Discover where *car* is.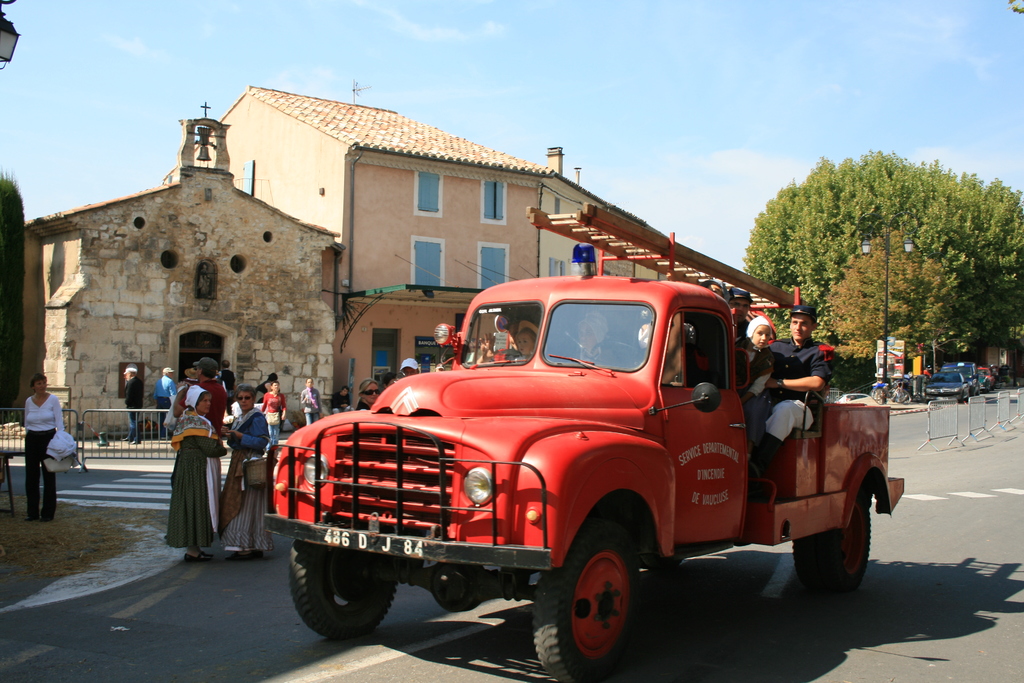
Discovered at detection(920, 361, 966, 407).
